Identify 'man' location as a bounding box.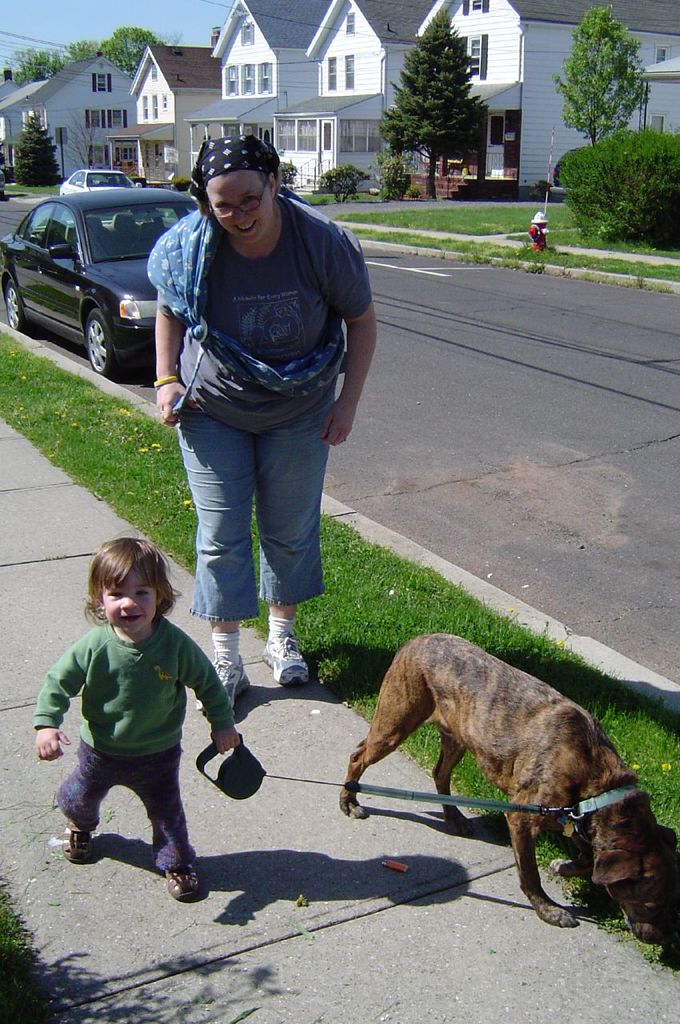
116 148 374 674.
